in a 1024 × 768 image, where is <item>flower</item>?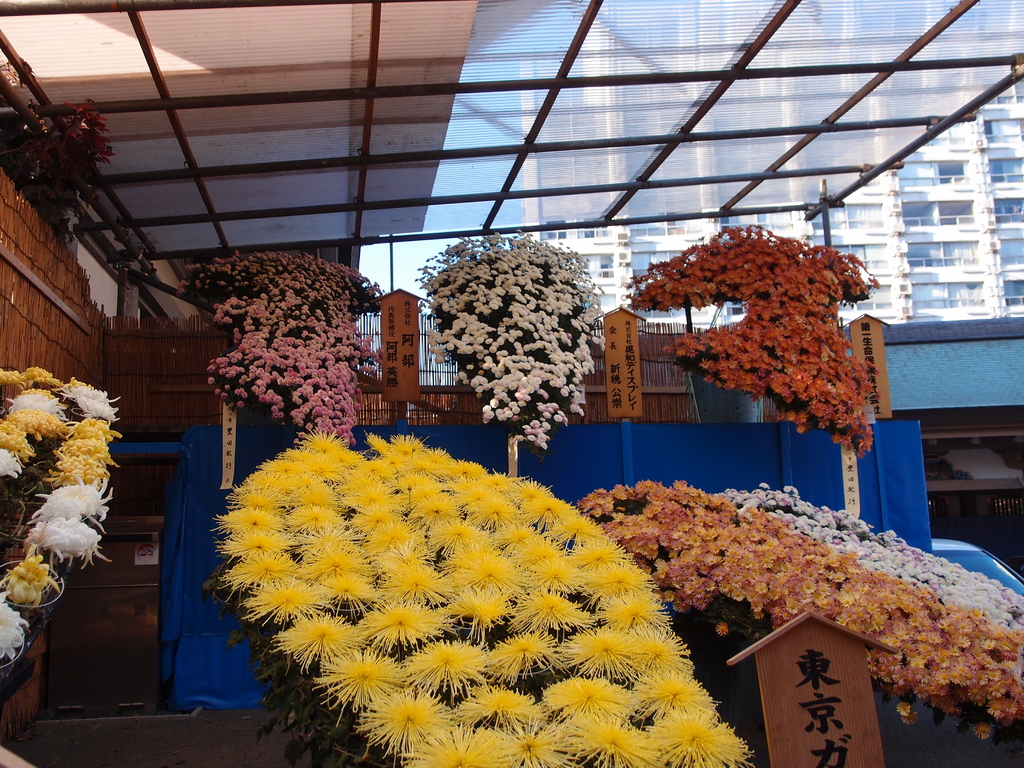
detection(397, 721, 520, 767).
